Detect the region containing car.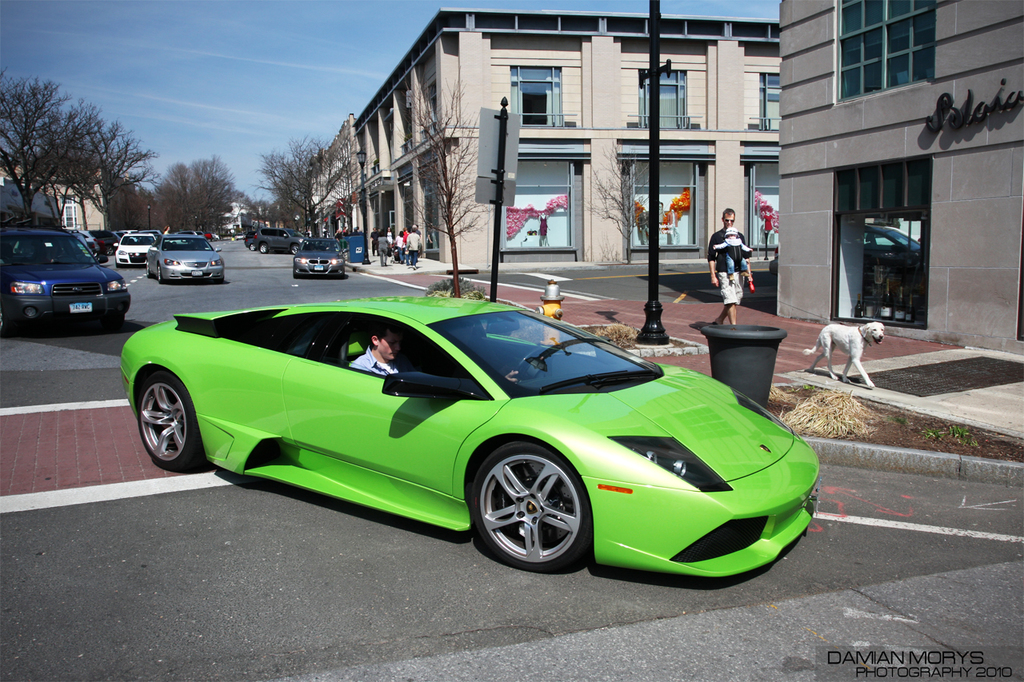
(x1=291, y1=236, x2=345, y2=279).
